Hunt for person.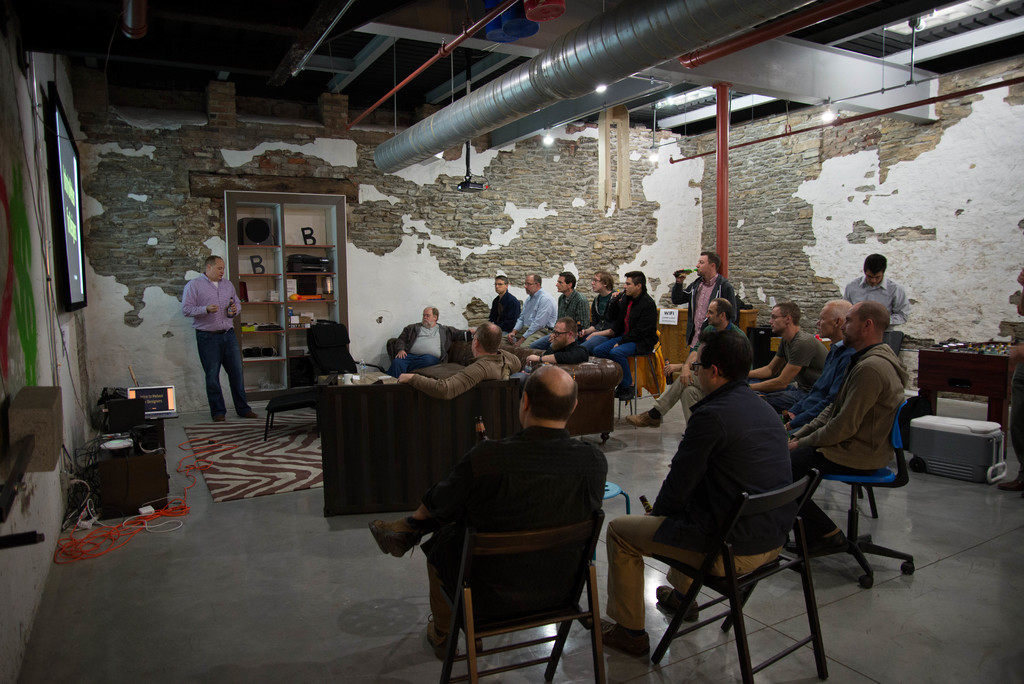
Hunted down at box=[581, 266, 620, 352].
